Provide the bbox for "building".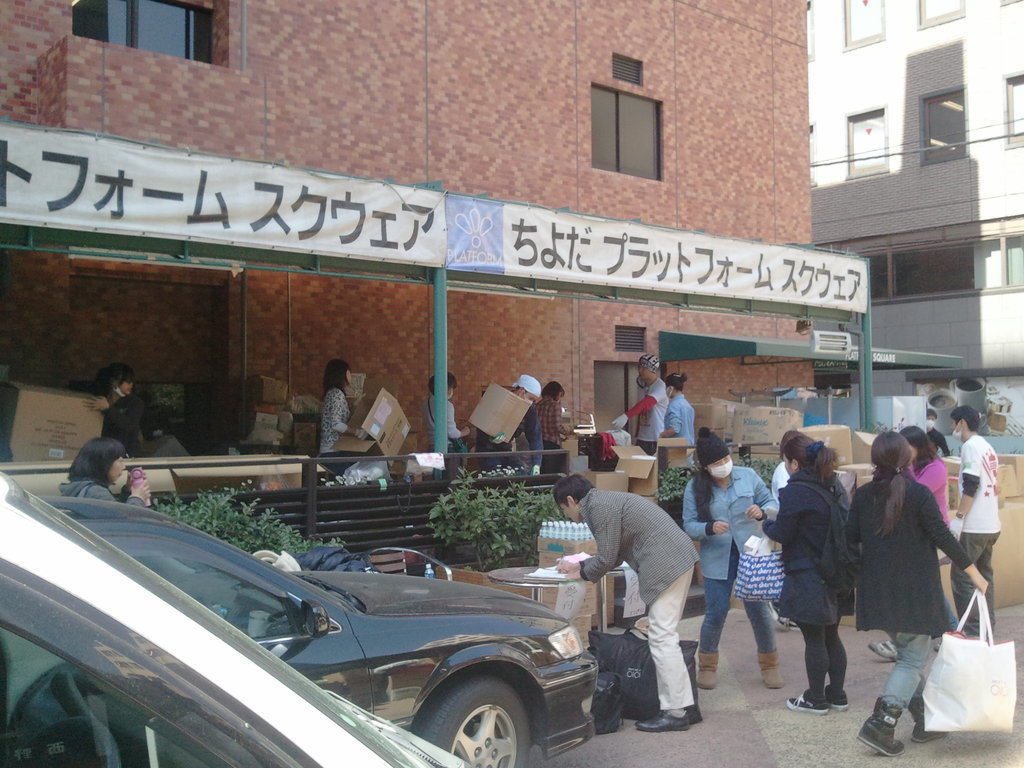
pyautogui.locateOnScreen(0, 0, 889, 507).
